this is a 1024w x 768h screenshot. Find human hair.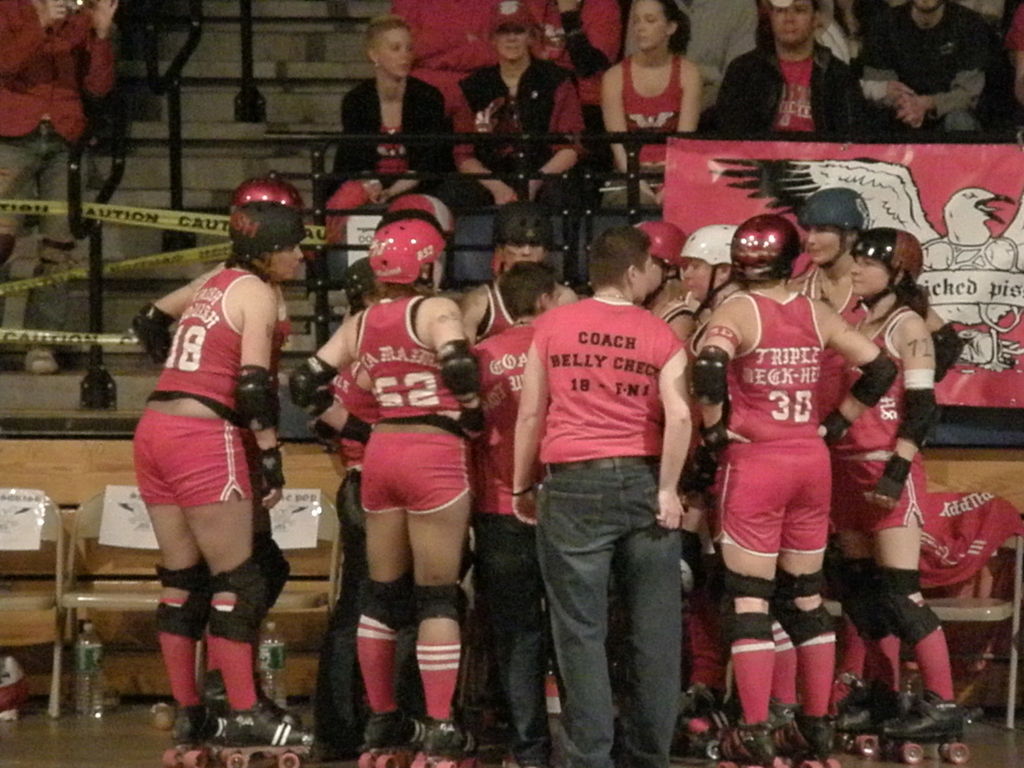
Bounding box: [left=895, top=273, right=929, bottom=323].
